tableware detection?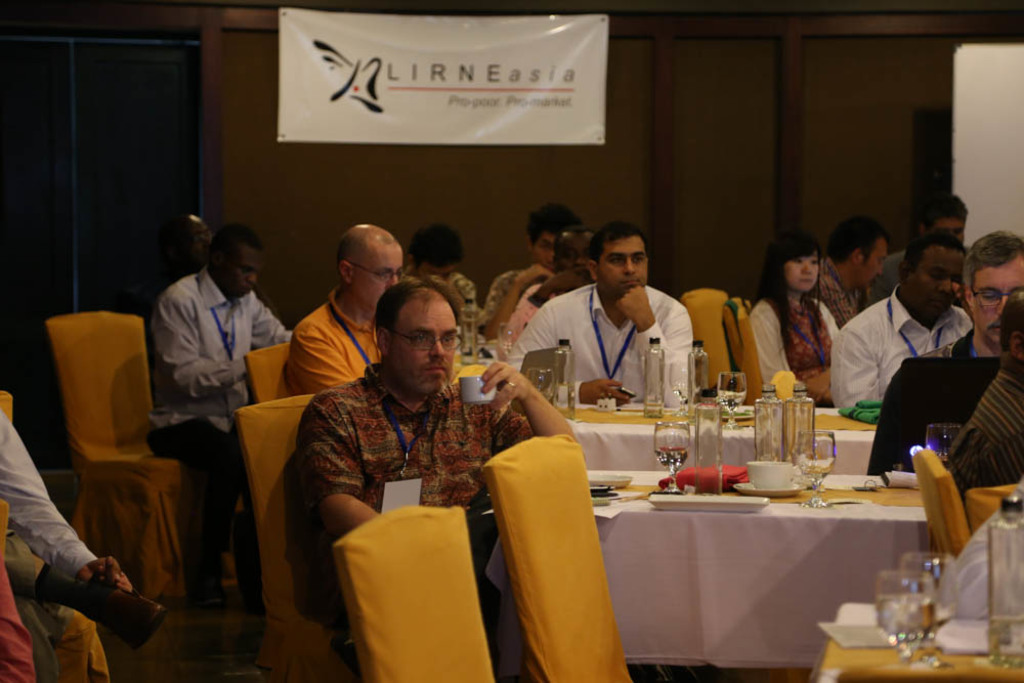
left=522, top=365, right=557, bottom=404
